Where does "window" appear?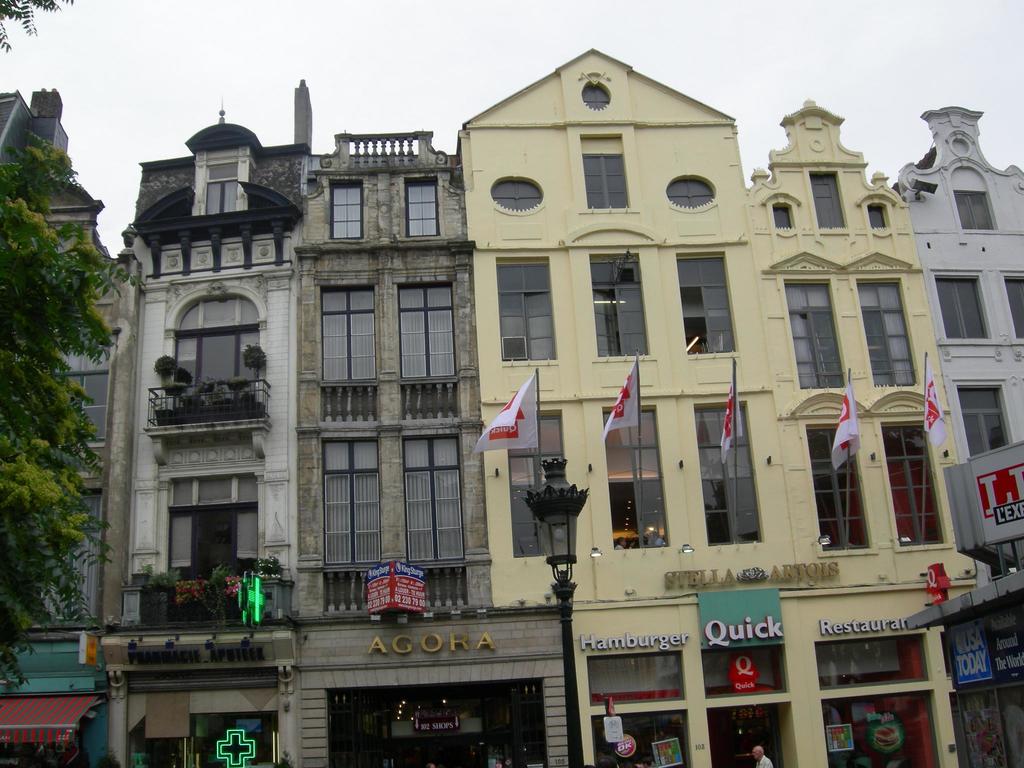
Appears at 701:653:792:694.
